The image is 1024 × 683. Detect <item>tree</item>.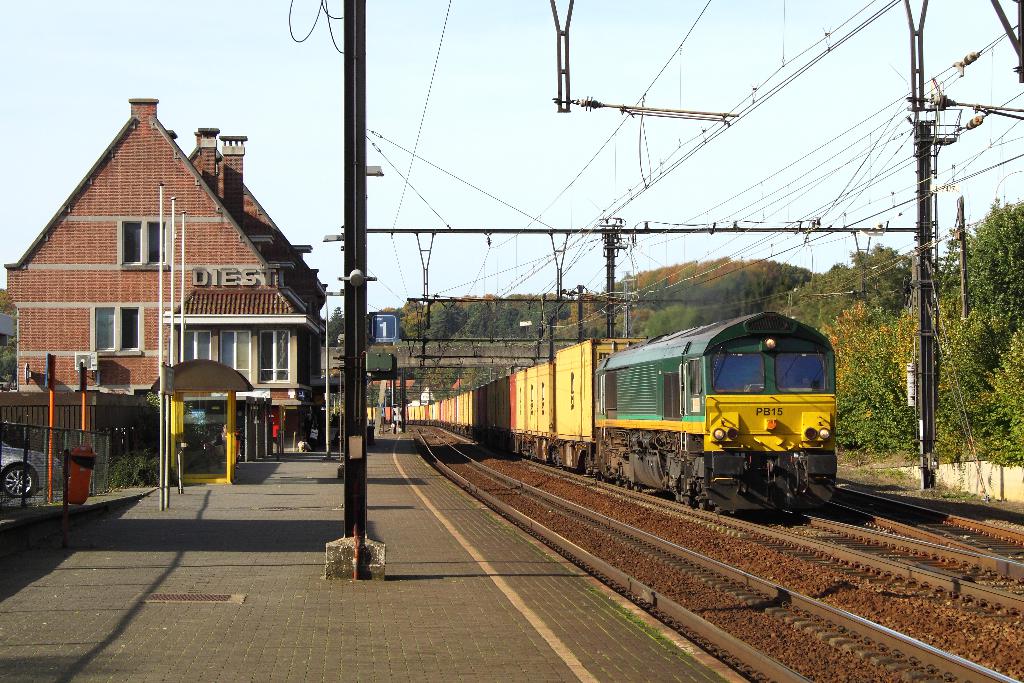
Detection: locate(0, 340, 15, 392).
